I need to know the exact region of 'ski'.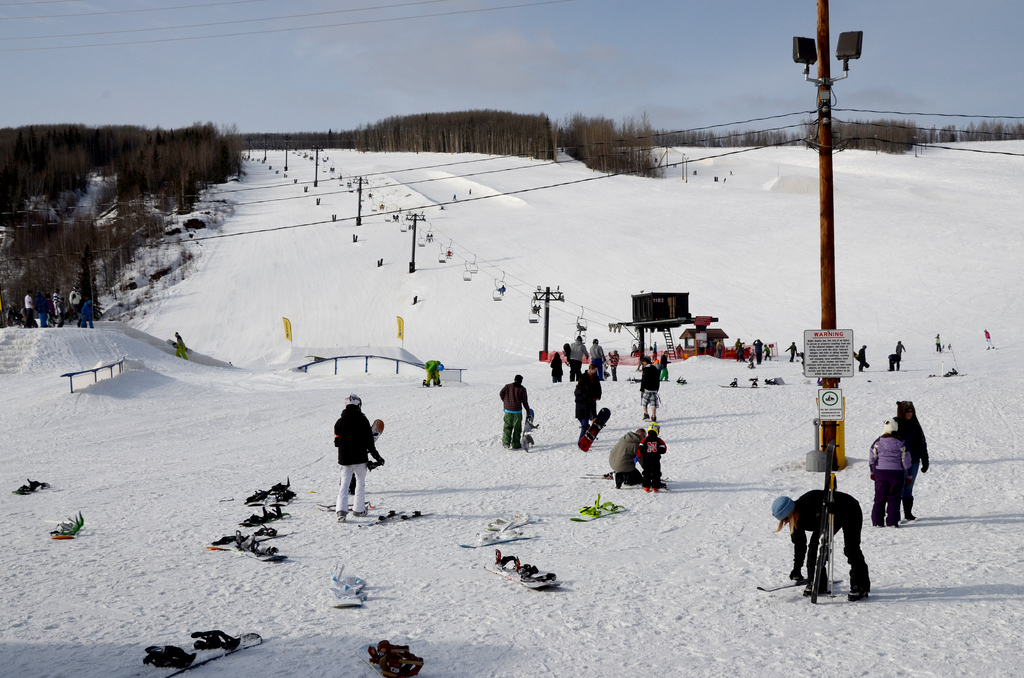
Region: Rect(325, 563, 367, 608).
